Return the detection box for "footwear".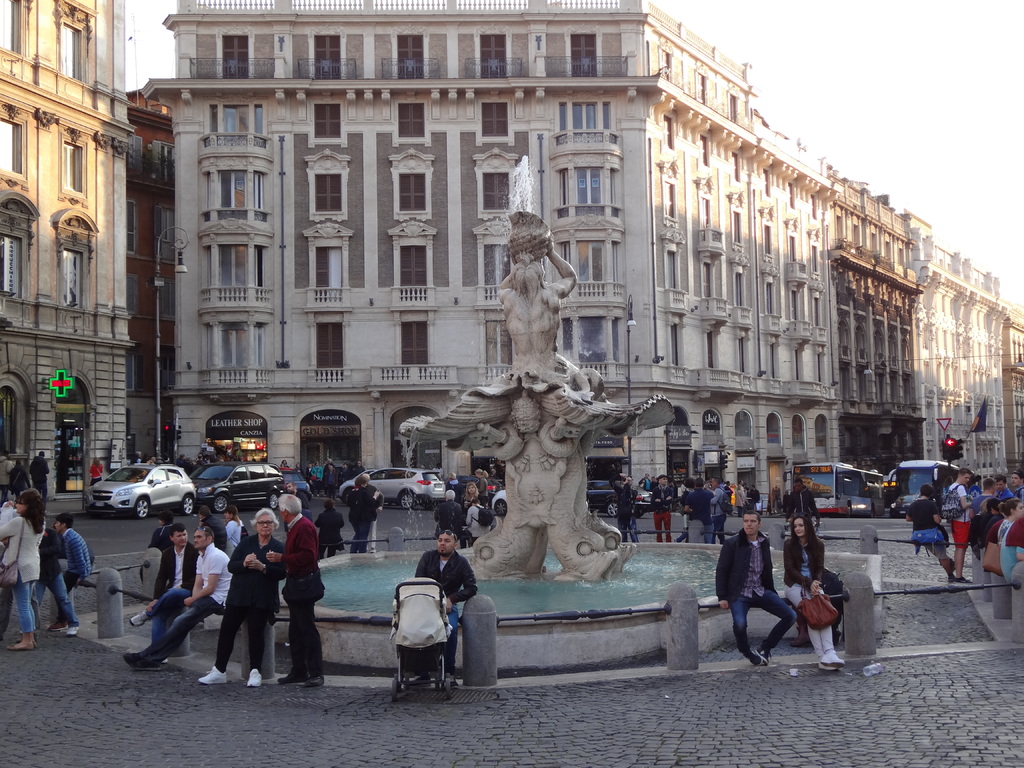
748,648,764,668.
